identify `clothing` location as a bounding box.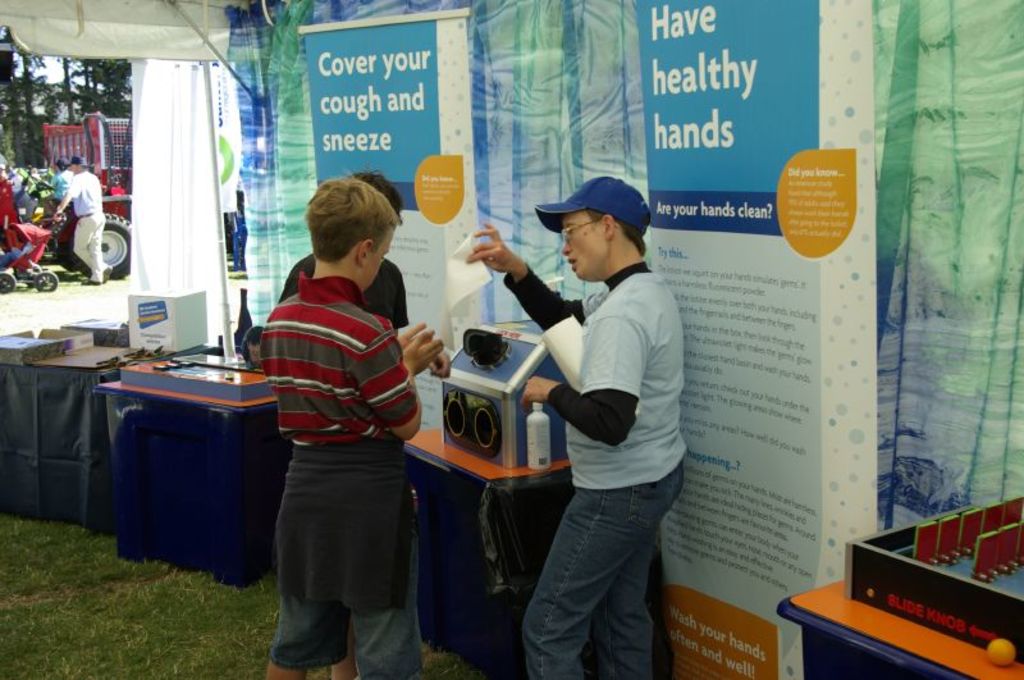
locate(51, 172, 74, 210).
